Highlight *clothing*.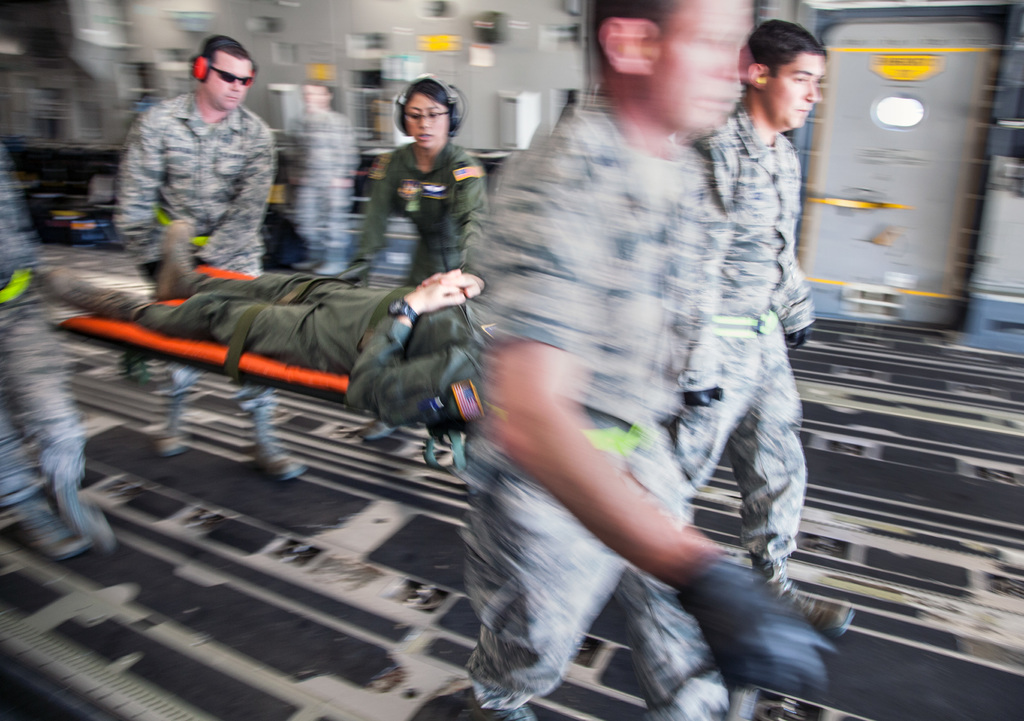
Highlighted region: (294, 115, 349, 257).
